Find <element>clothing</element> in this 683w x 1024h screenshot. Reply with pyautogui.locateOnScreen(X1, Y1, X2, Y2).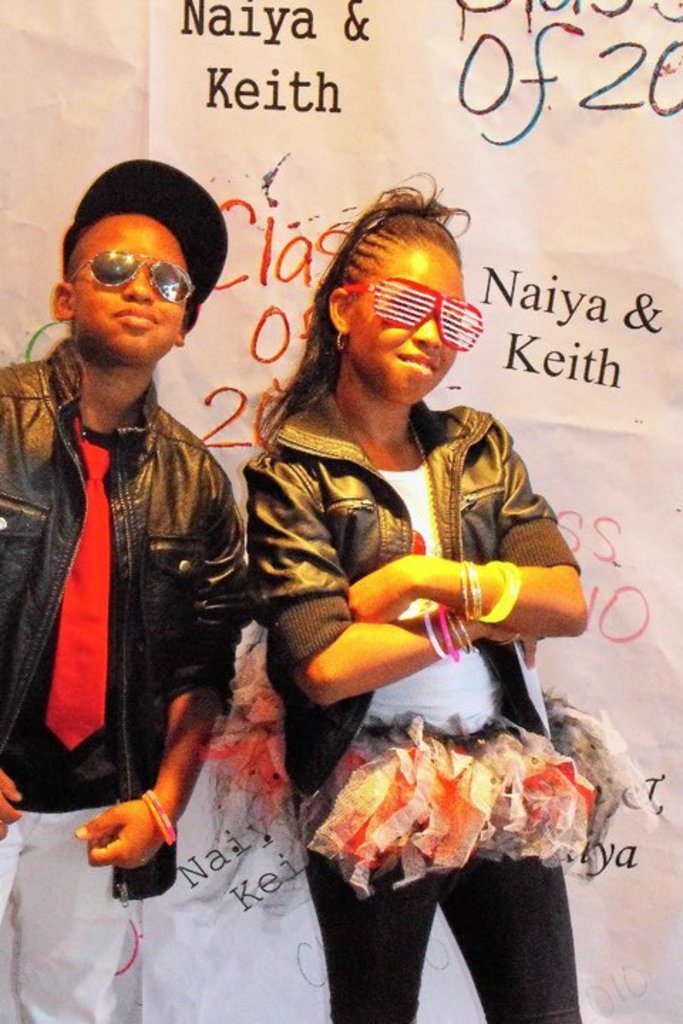
pyautogui.locateOnScreen(248, 388, 579, 1023).
